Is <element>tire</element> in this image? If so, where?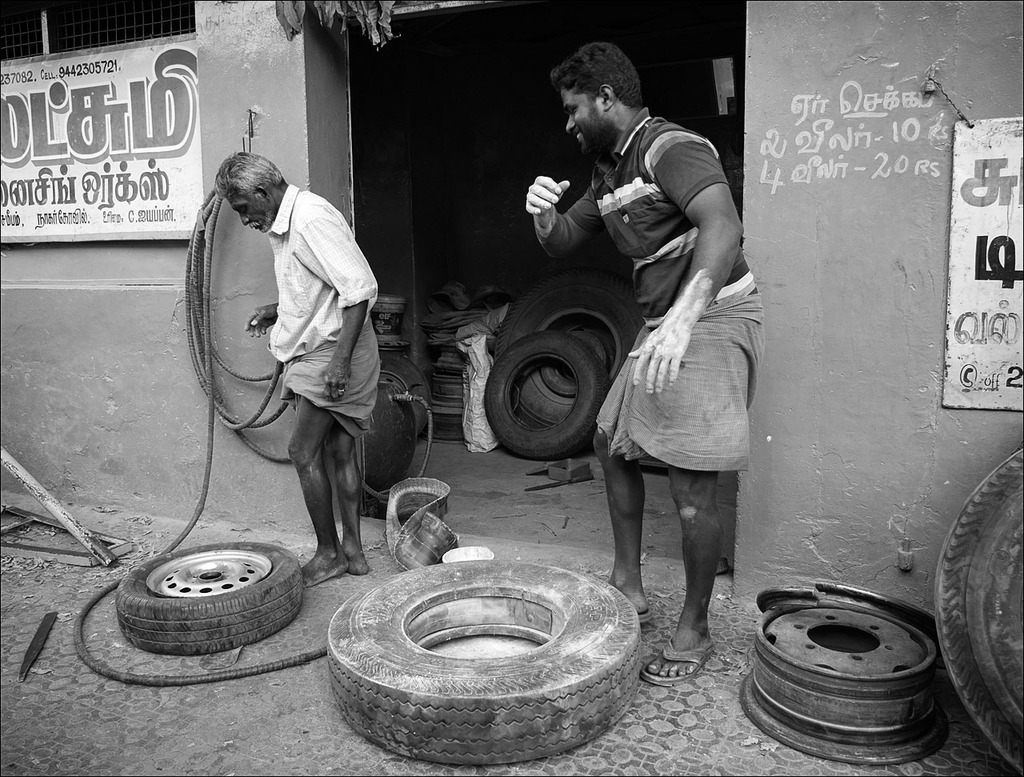
Yes, at [328,561,640,761].
